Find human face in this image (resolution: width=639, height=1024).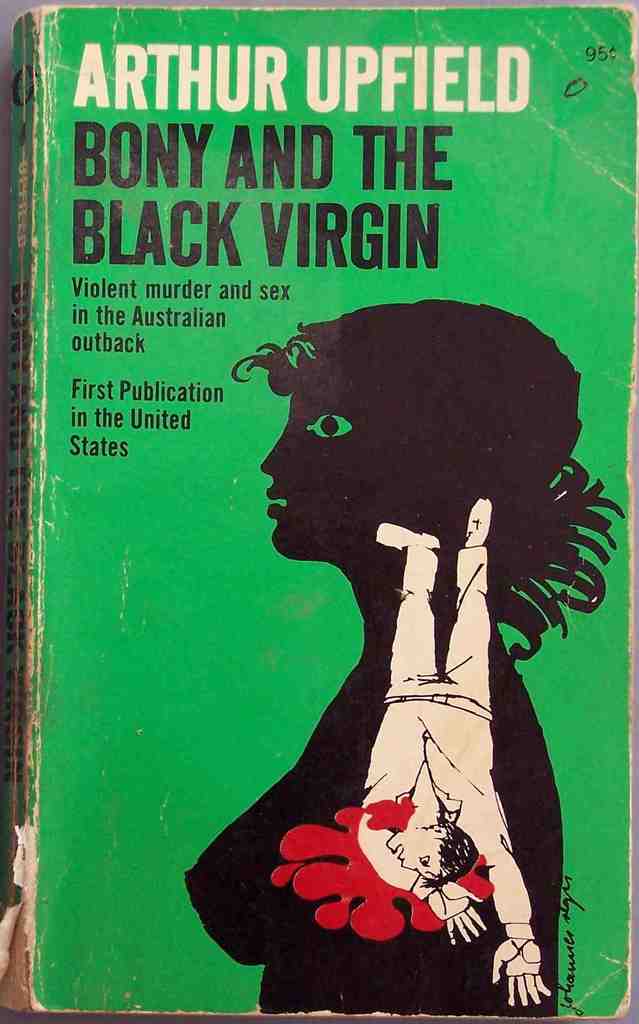
384 824 442 876.
